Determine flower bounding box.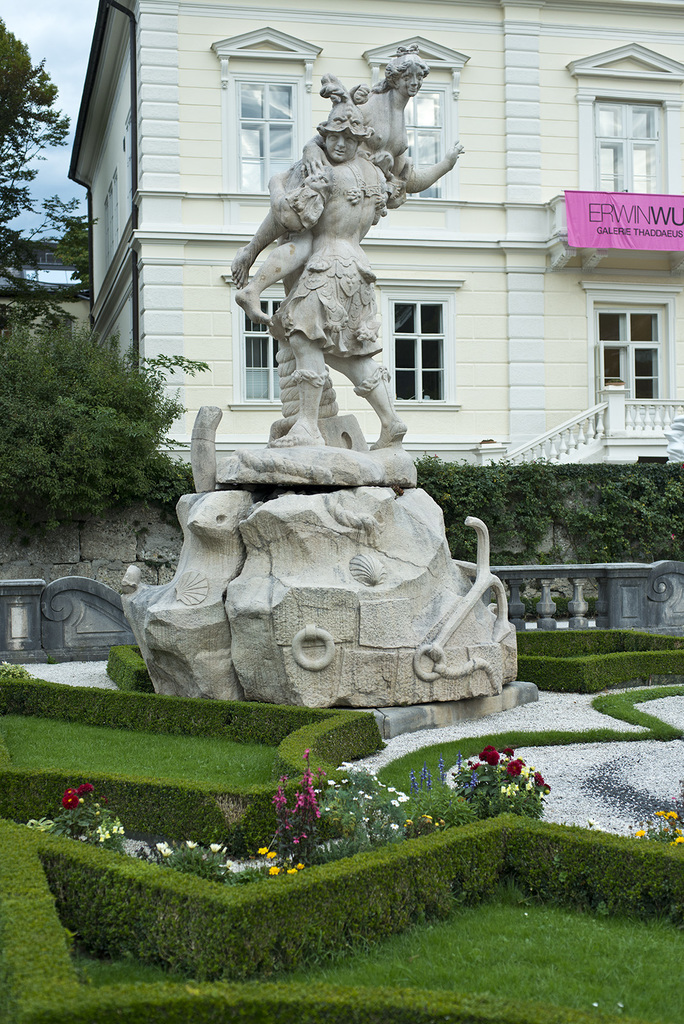
Determined: l=466, t=768, r=480, b=793.
